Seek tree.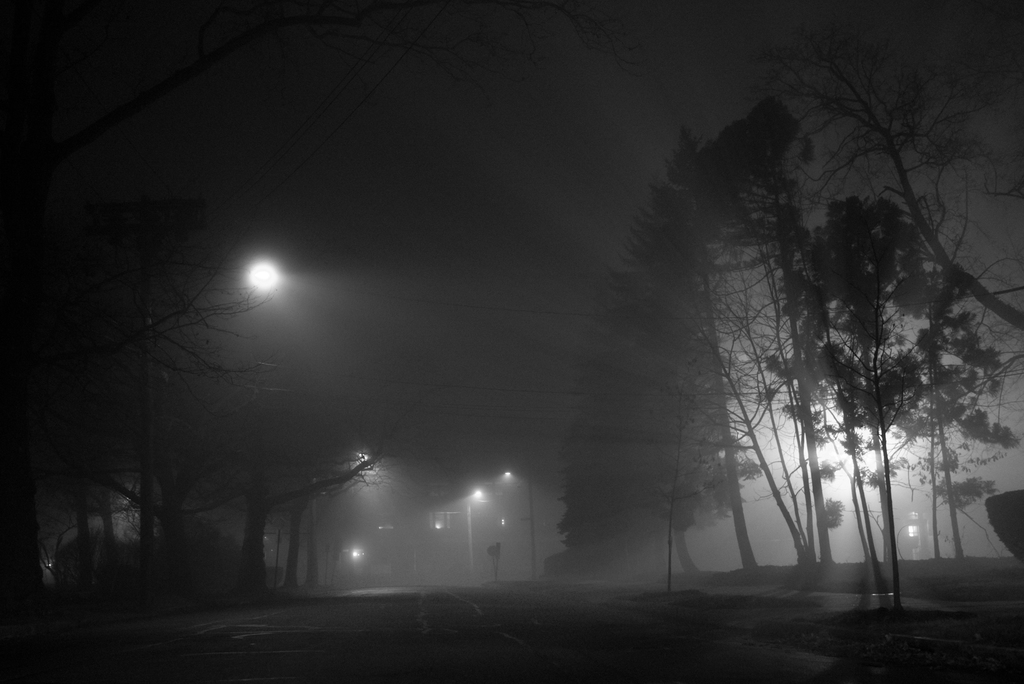
crop(552, 175, 754, 567).
